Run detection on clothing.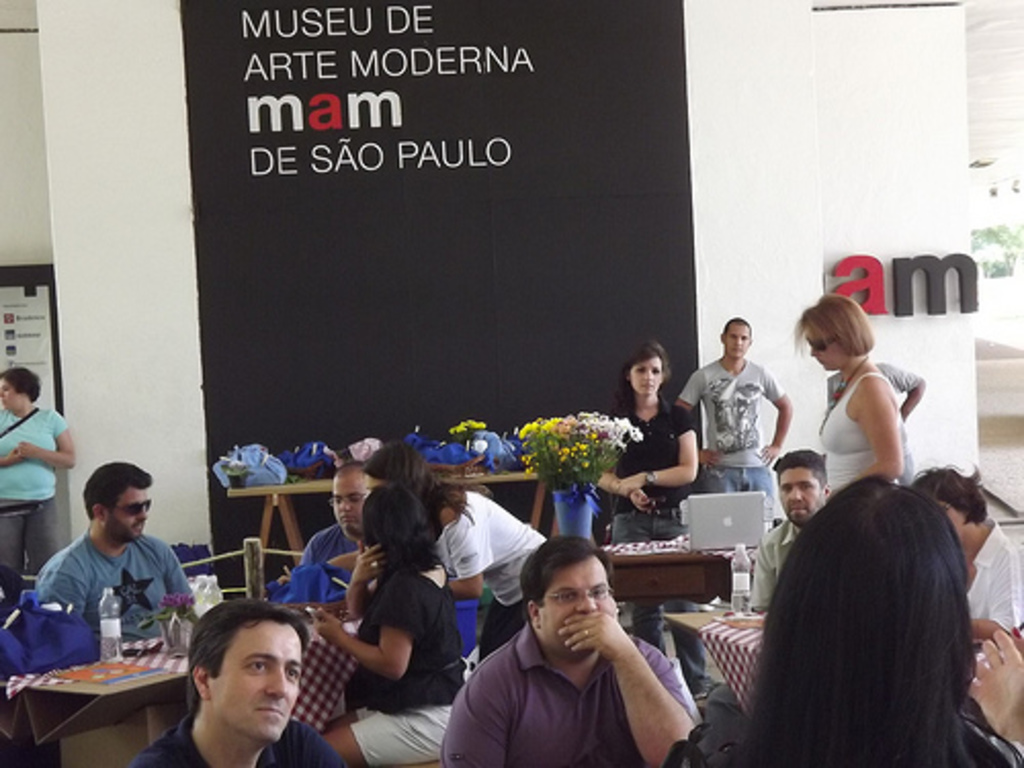
Result: {"left": 31, "top": 524, "right": 190, "bottom": 643}.
